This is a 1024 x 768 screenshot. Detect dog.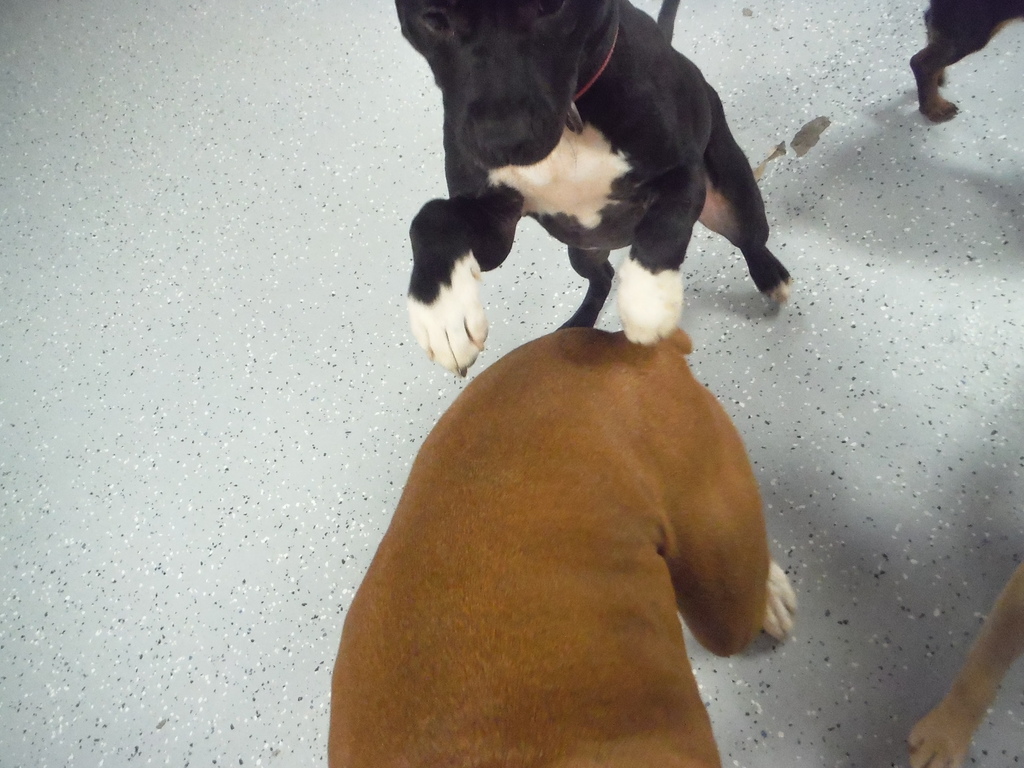
908:568:1023:766.
